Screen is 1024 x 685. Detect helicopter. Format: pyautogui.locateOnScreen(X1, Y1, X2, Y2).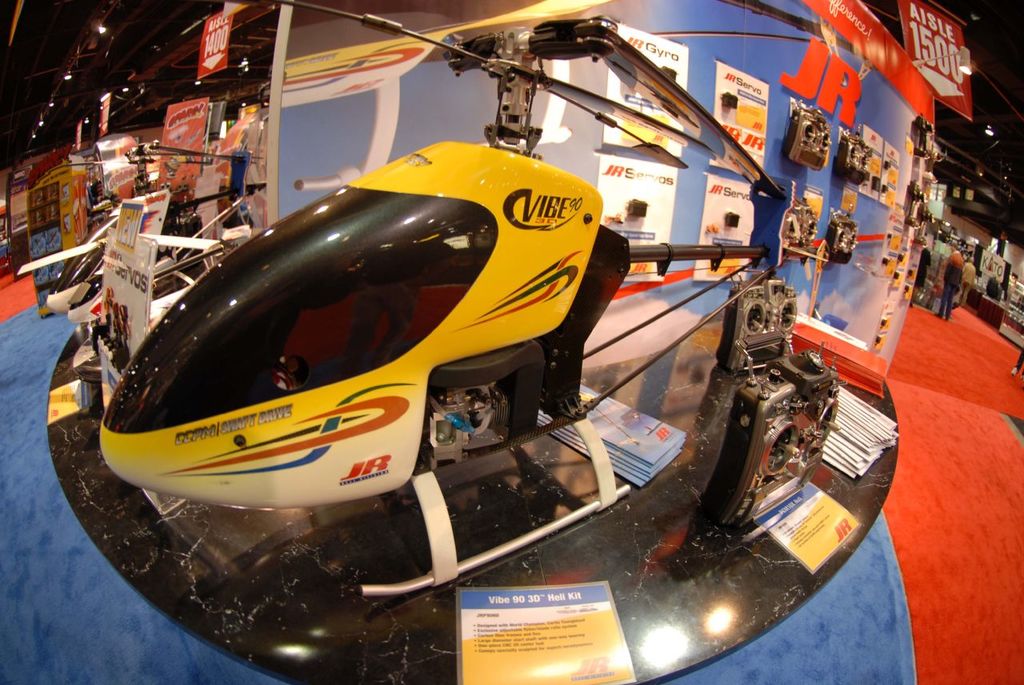
pyautogui.locateOnScreen(19, 123, 267, 345).
